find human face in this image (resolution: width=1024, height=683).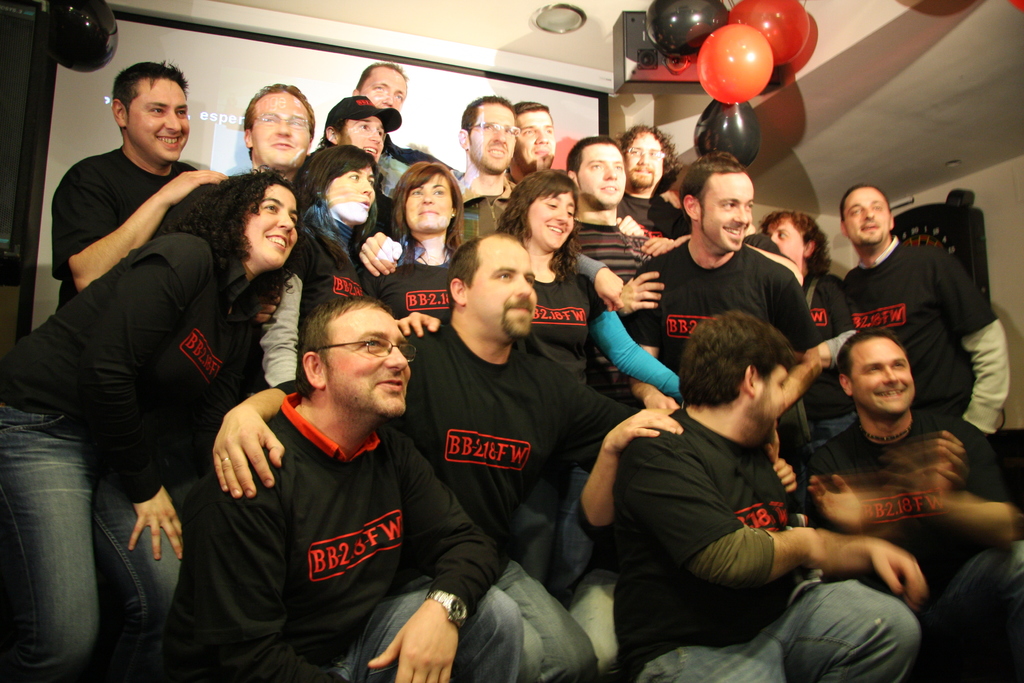
crop(248, 90, 308, 168).
